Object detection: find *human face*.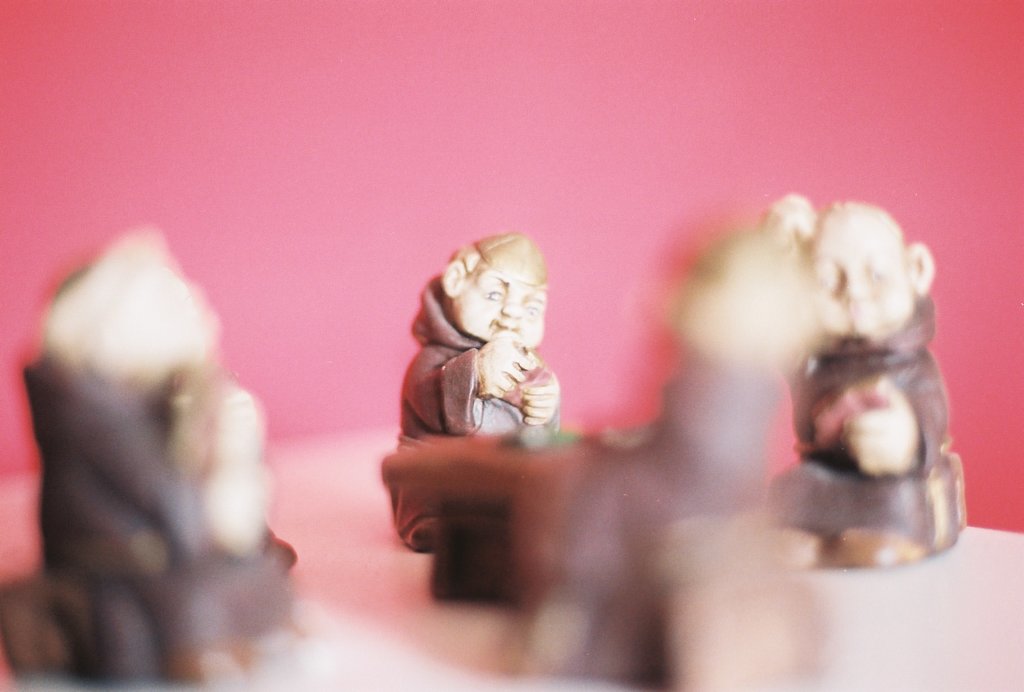
BBox(461, 267, 543, 342).
